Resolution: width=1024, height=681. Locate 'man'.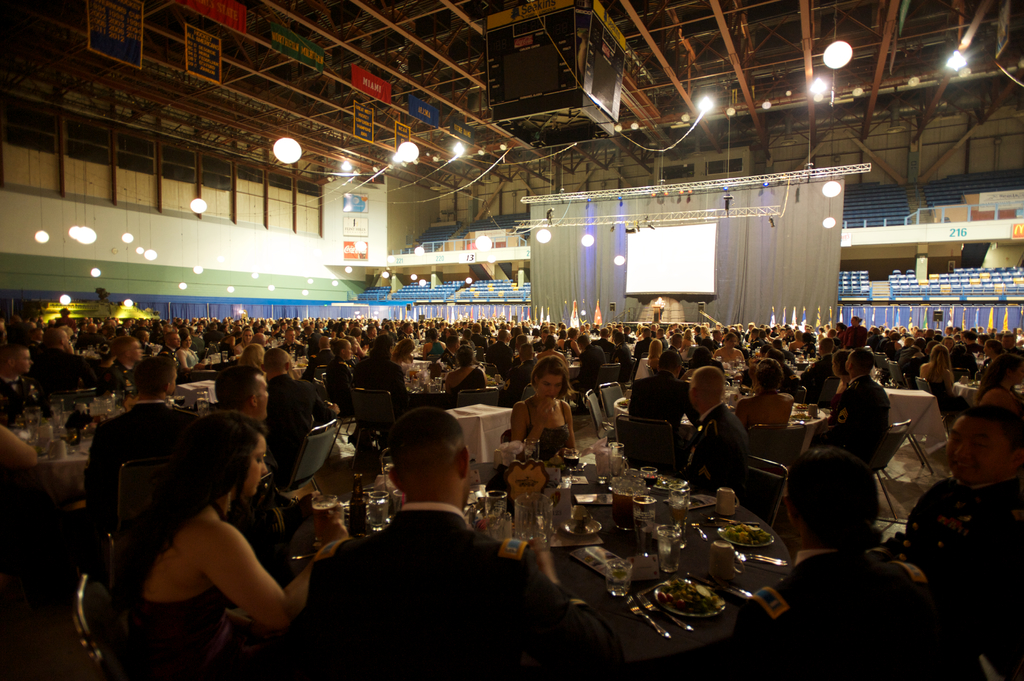
BBox(902, 407, 1023, 680).
